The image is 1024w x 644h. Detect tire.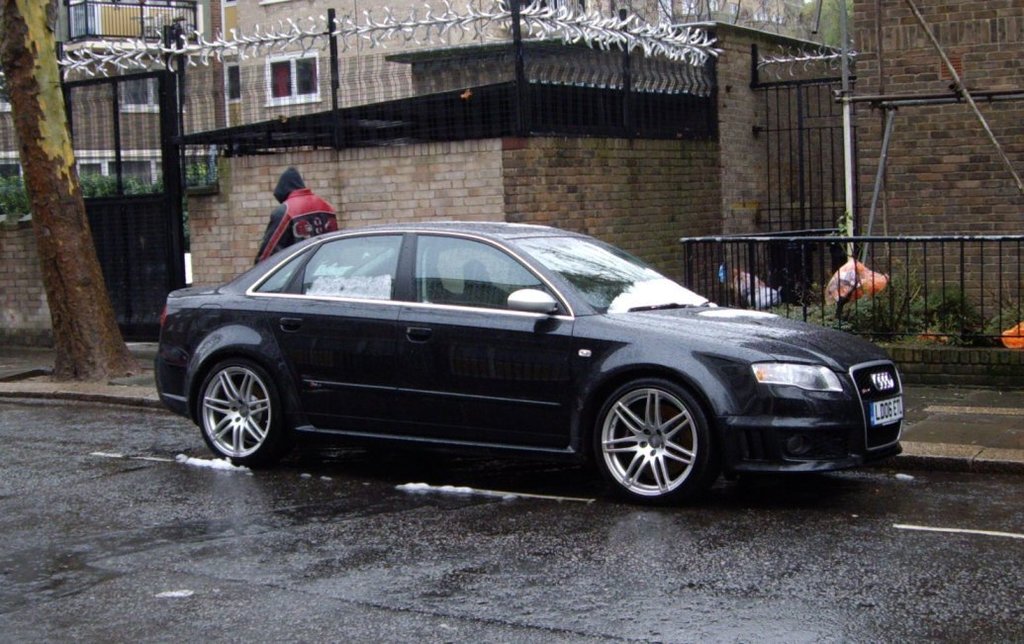
Detection: region(594, 372, 728, 506).
